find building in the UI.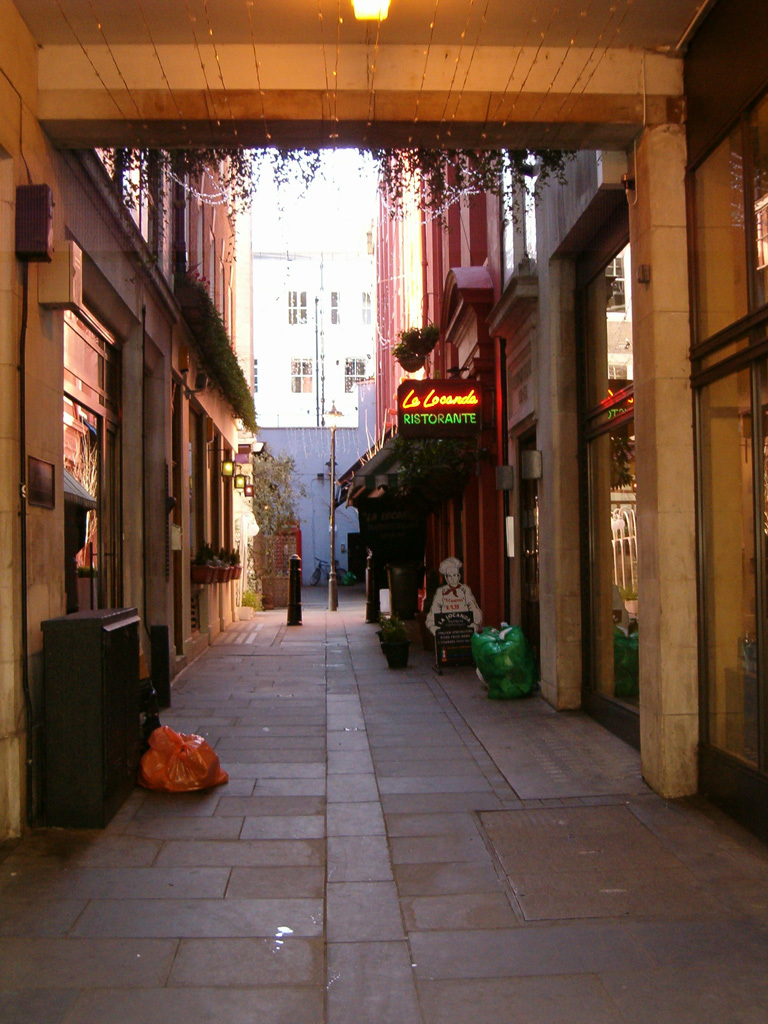
UI element at box=[0, 0, 767, 871].
